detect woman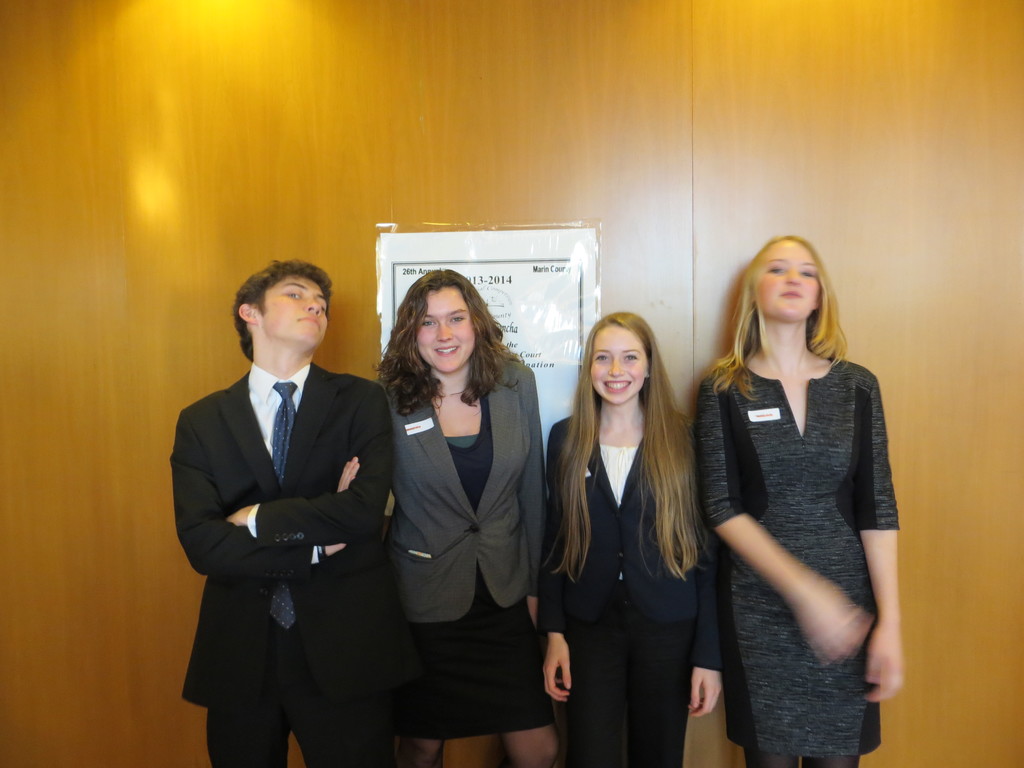
pyautogui.locateOnScreen(369, 262, 565, 765)
